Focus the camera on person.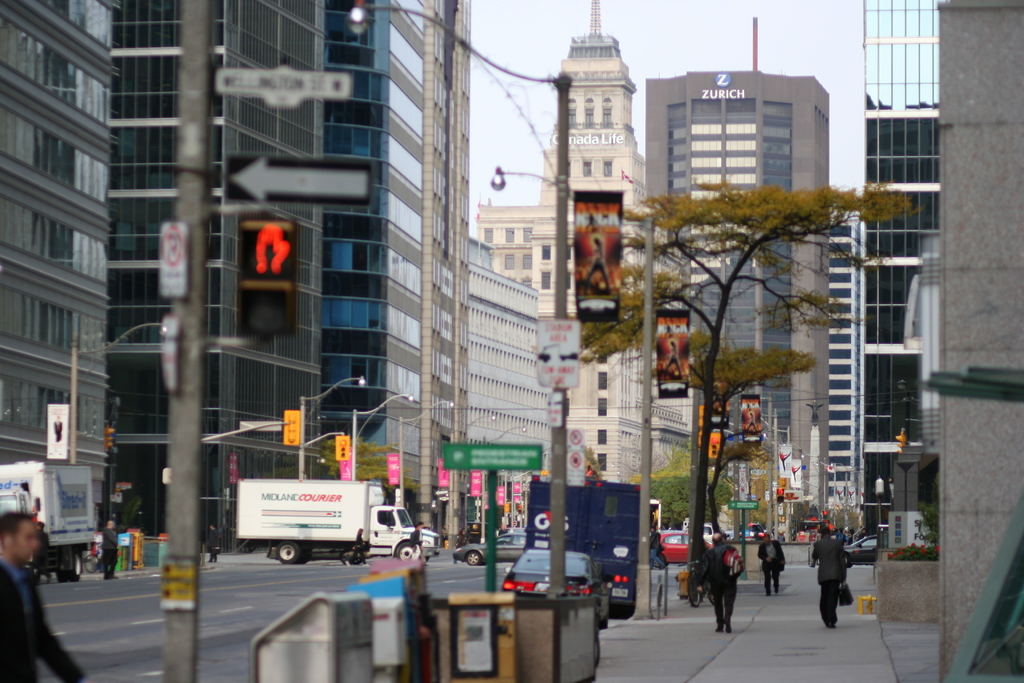
Focus region: region(803, 522, 845, 632).
